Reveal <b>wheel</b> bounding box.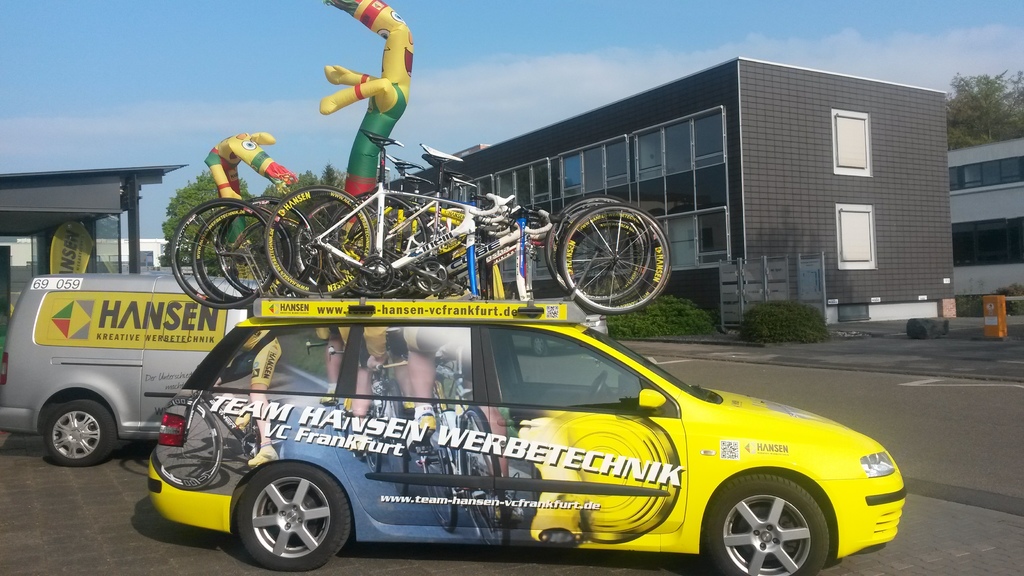
Revealed: 554:205:672:312.
